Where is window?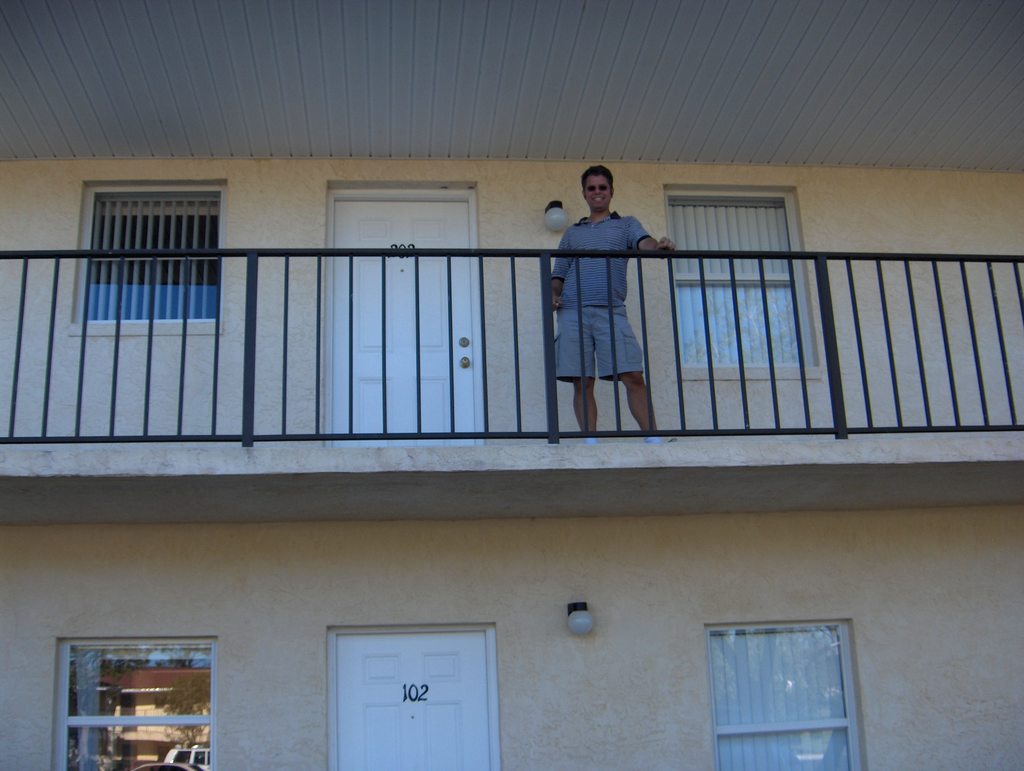
56/636/216/770.
